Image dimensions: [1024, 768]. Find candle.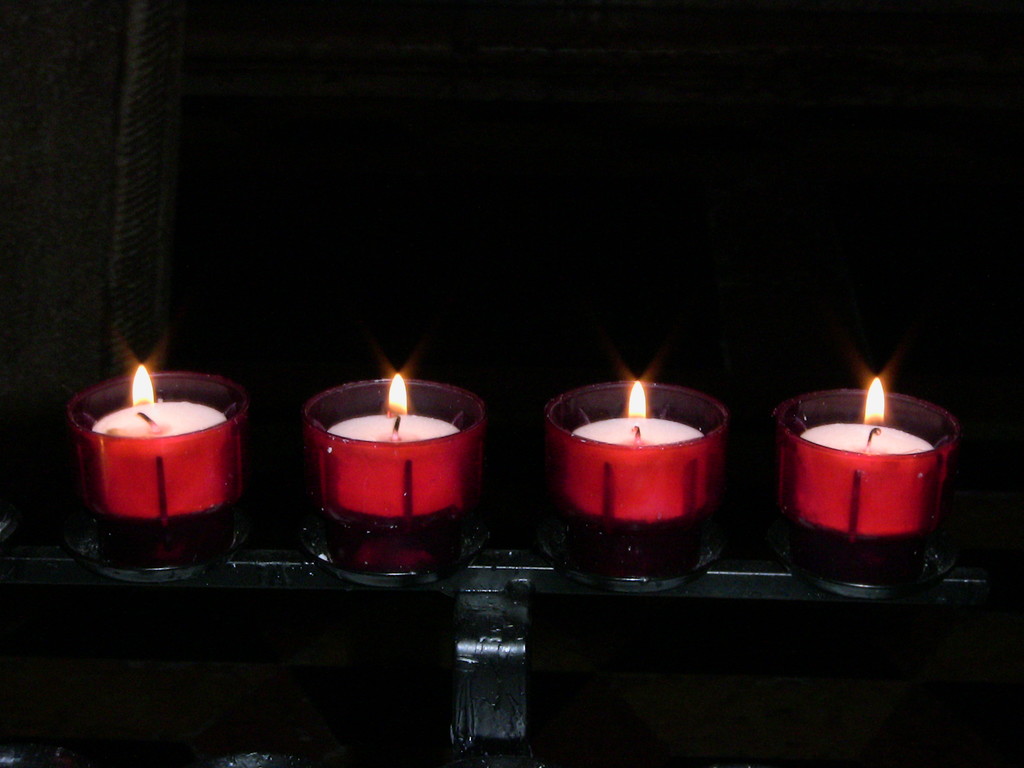
<box>564,369,705,518</box>.
